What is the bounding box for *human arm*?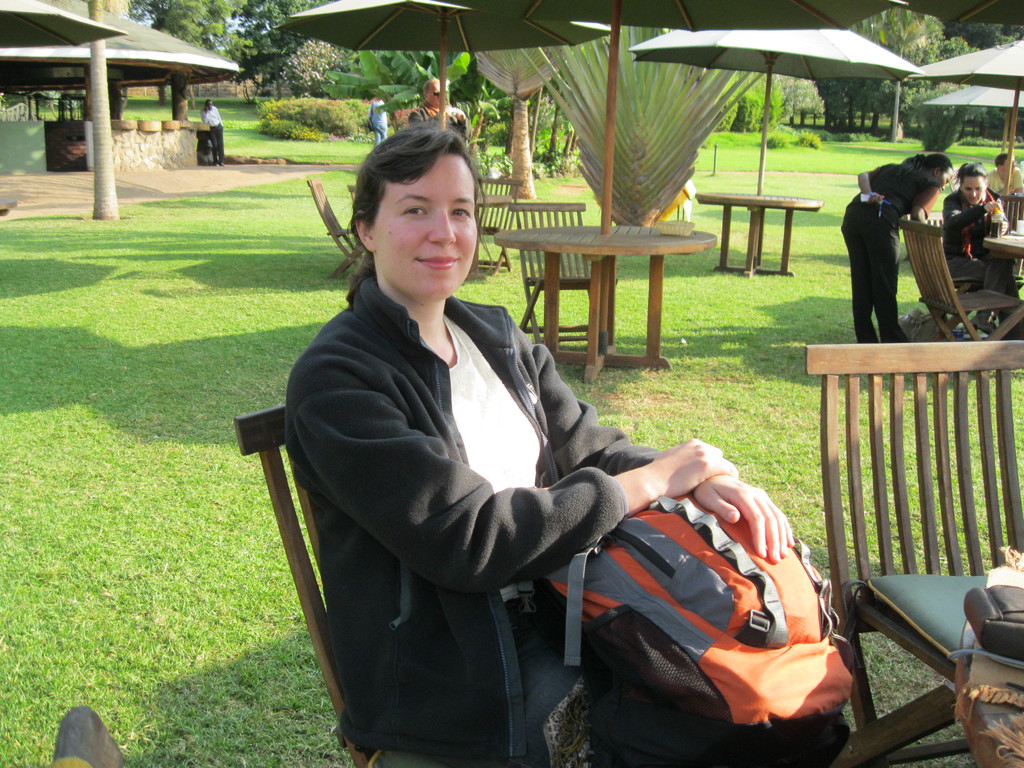
rect(516, 325, 794, 561).
